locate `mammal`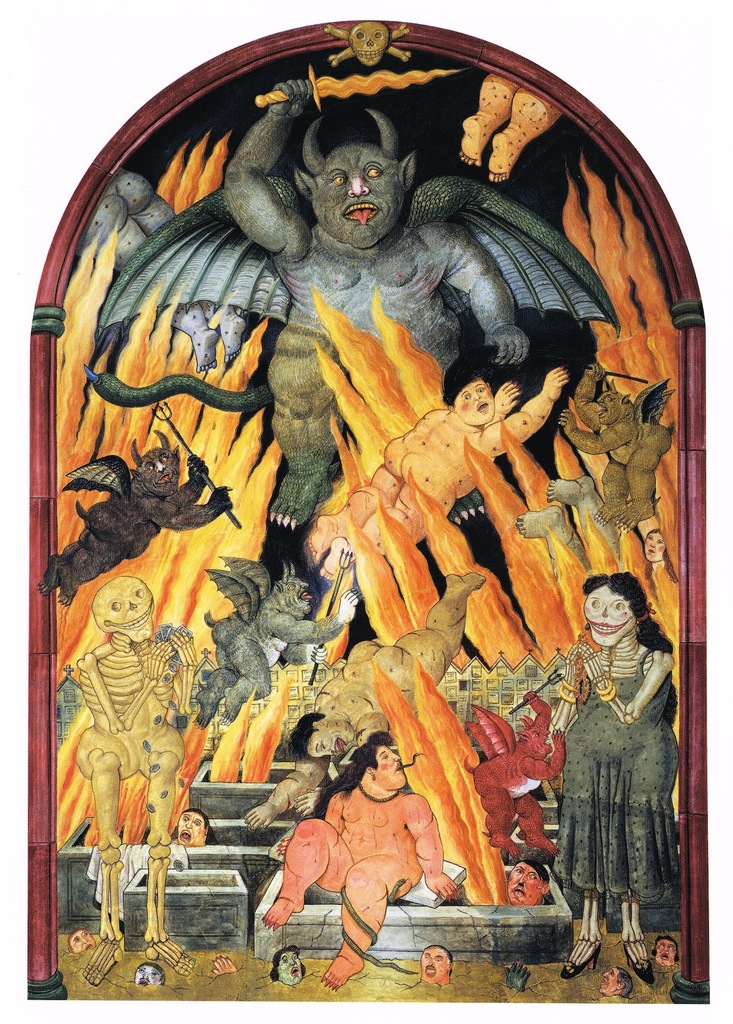
{"x1": 198, "y1": 551, "x2": 363, "y2": 728}
